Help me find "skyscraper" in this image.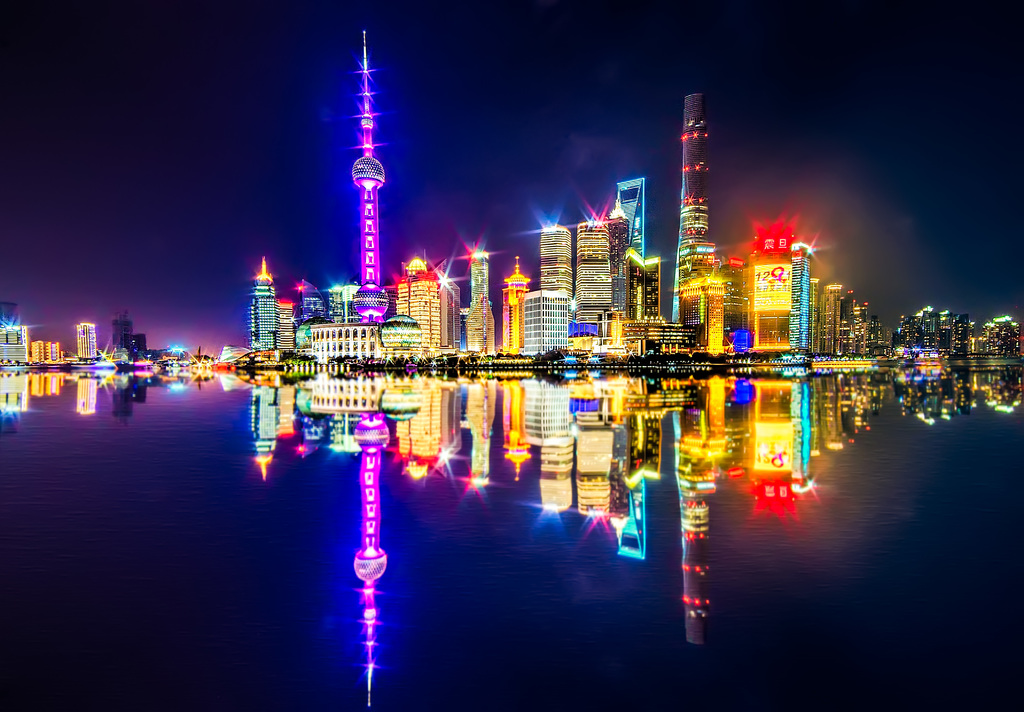
Found it: 902:312:919:344.
